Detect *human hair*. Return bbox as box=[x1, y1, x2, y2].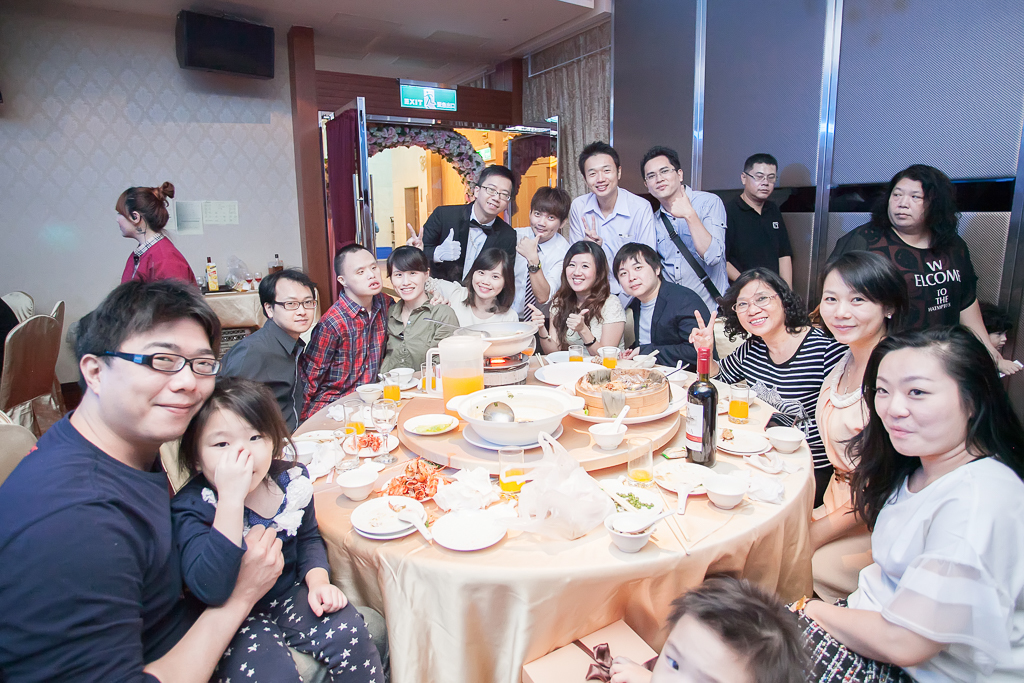
box=[547, 239, 612, 352].
